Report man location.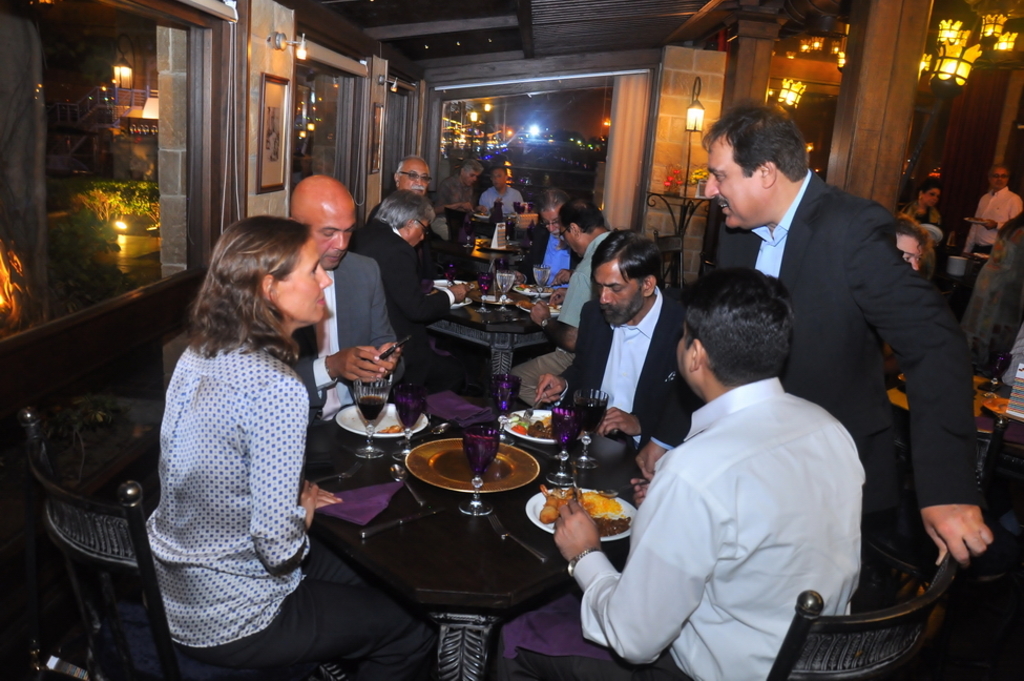
Report: detection(354, 195, 466, 331).
